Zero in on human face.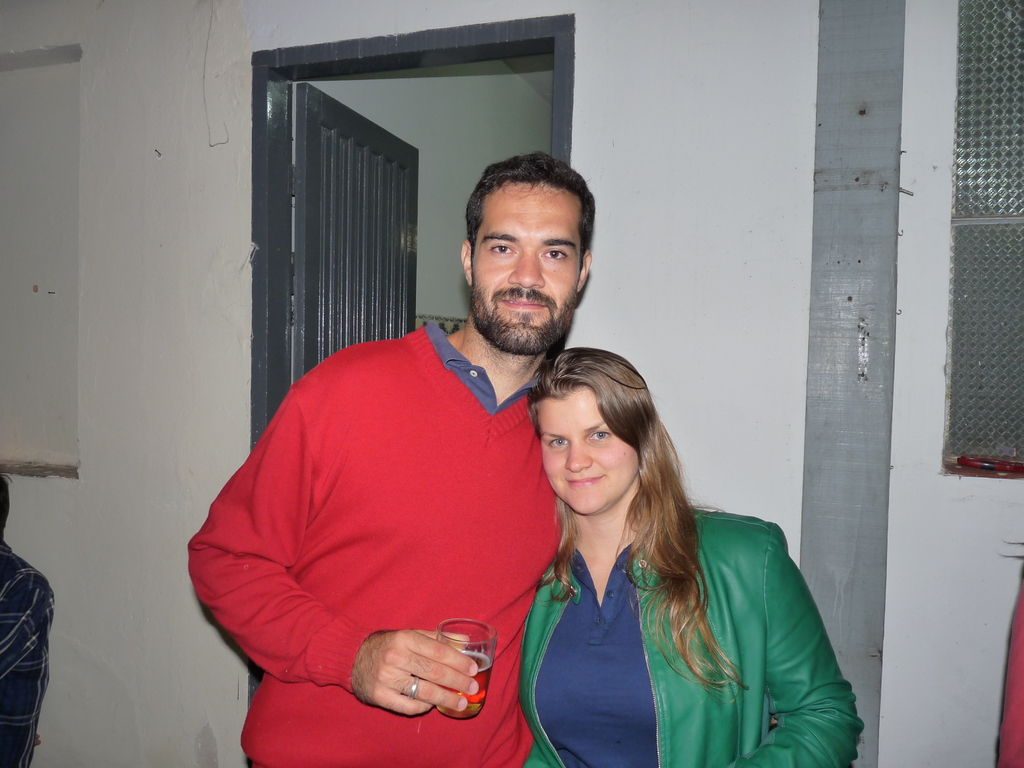
Zeroed in: (left=472, top=181, right=583, bottom=351).
